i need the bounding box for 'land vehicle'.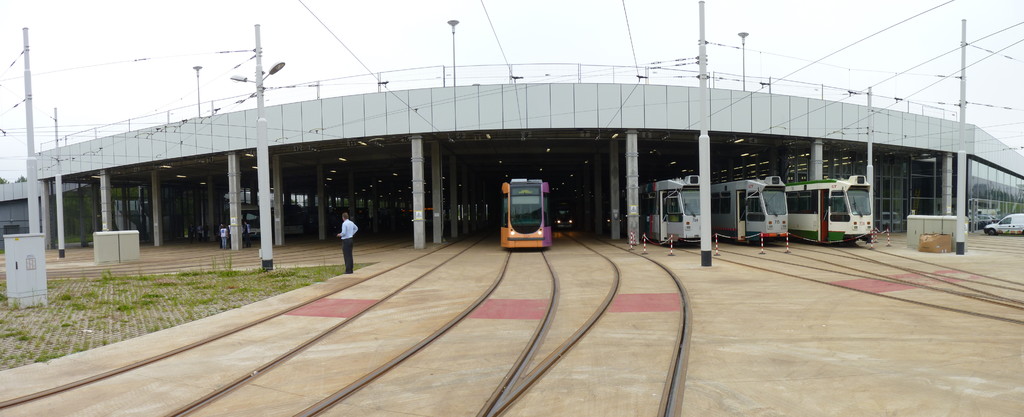
Here it is: locate(498, 176, 550, 255).
